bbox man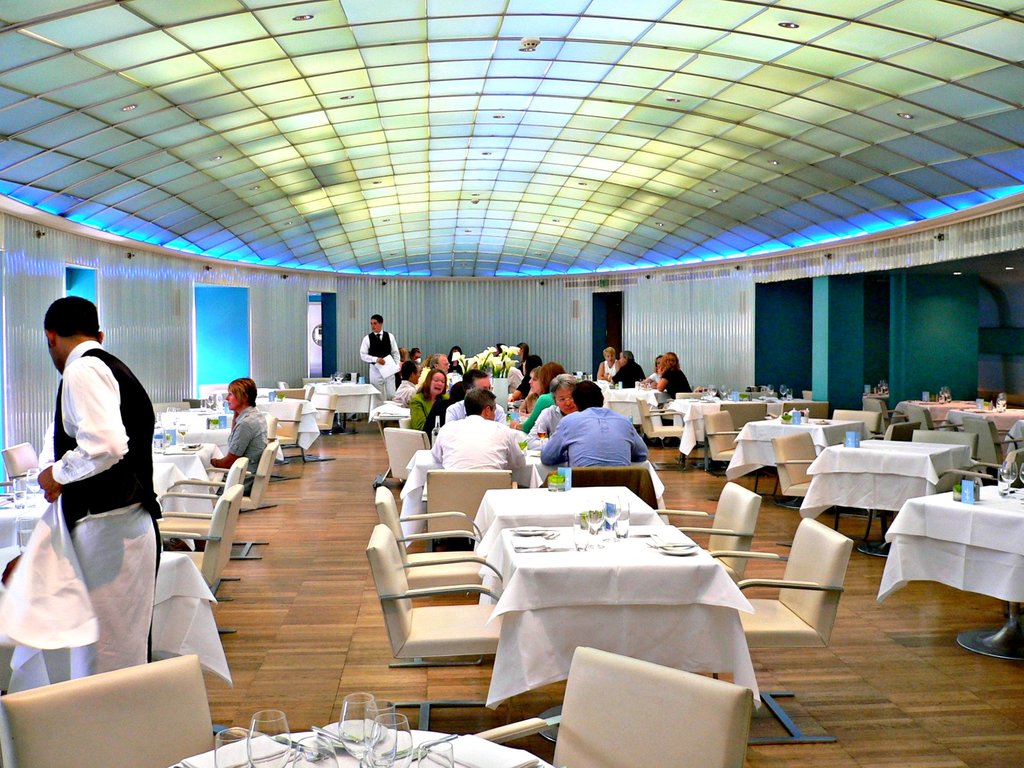
Rect(396, 360, 419, 399)
